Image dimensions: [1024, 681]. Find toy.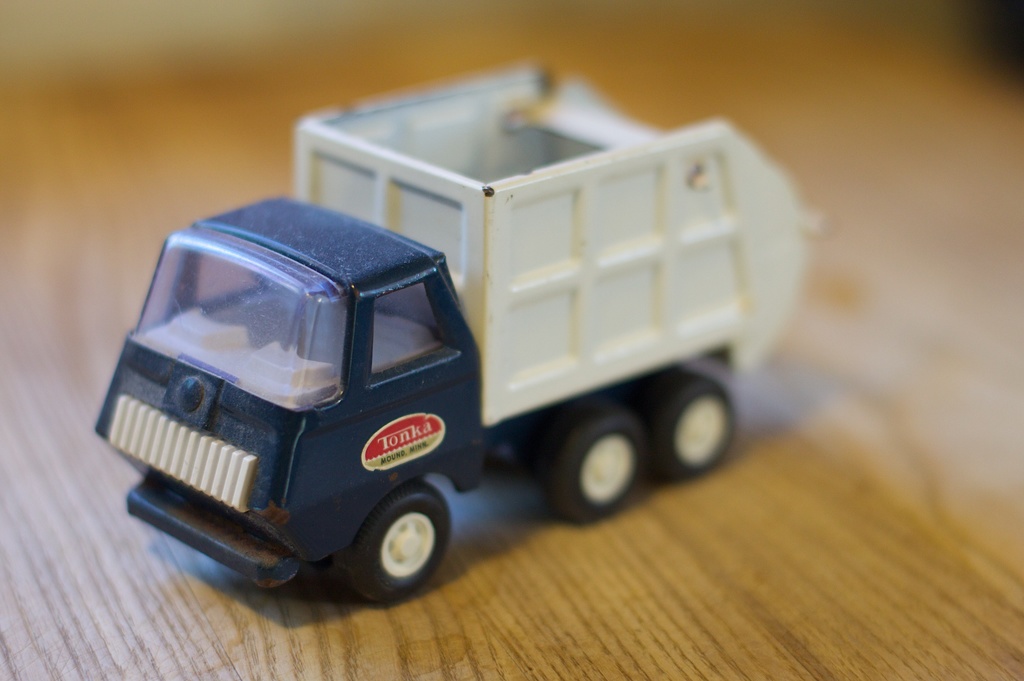
x1=93, y1=51, x2=826, y2=629.
